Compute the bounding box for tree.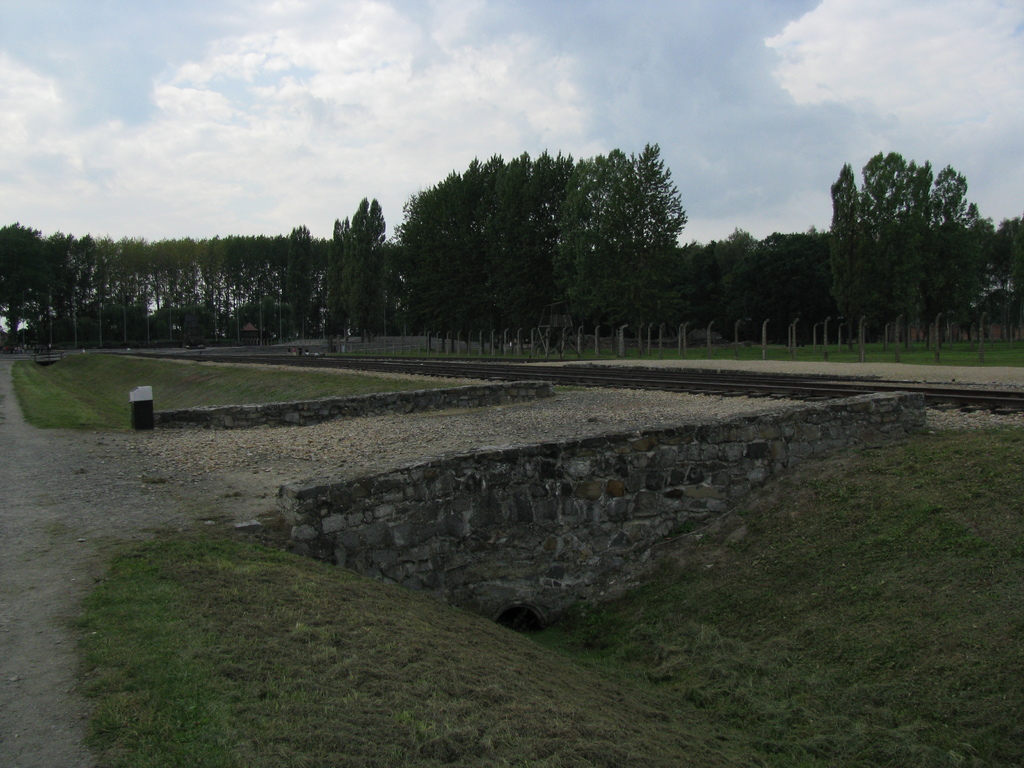
detection(323, 195, 387, 334).
